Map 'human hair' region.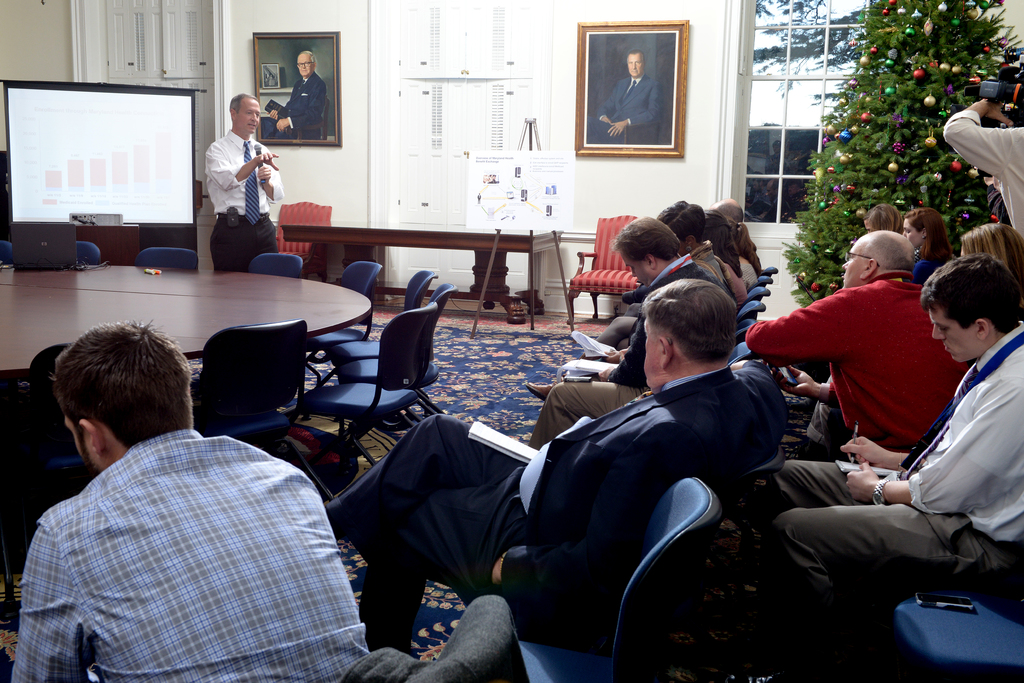
Mapped to {"left": 868, "top": 208, "right": 897, "bottom": 236}.
